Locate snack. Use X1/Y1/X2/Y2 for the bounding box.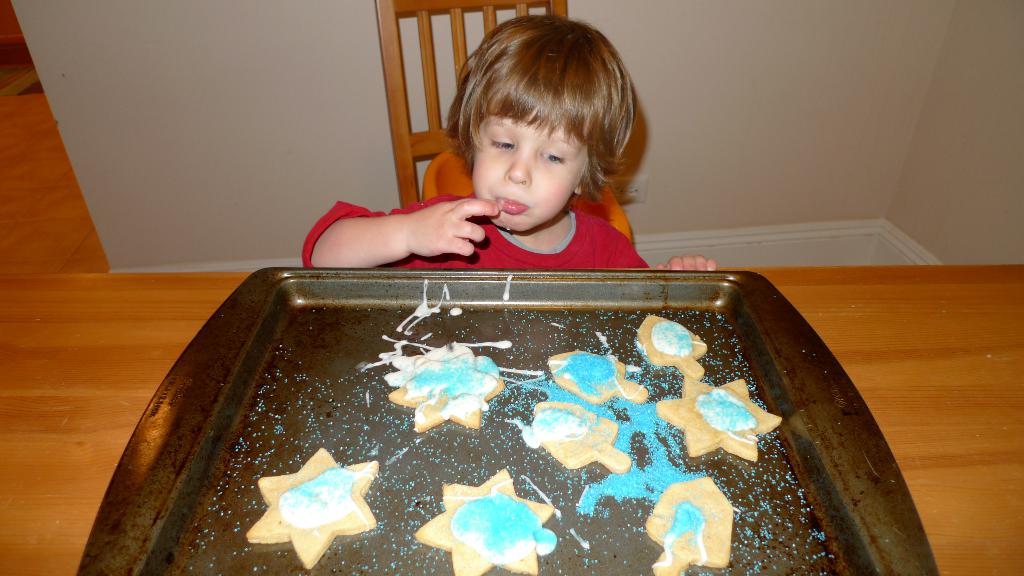
639/479/737/556.
